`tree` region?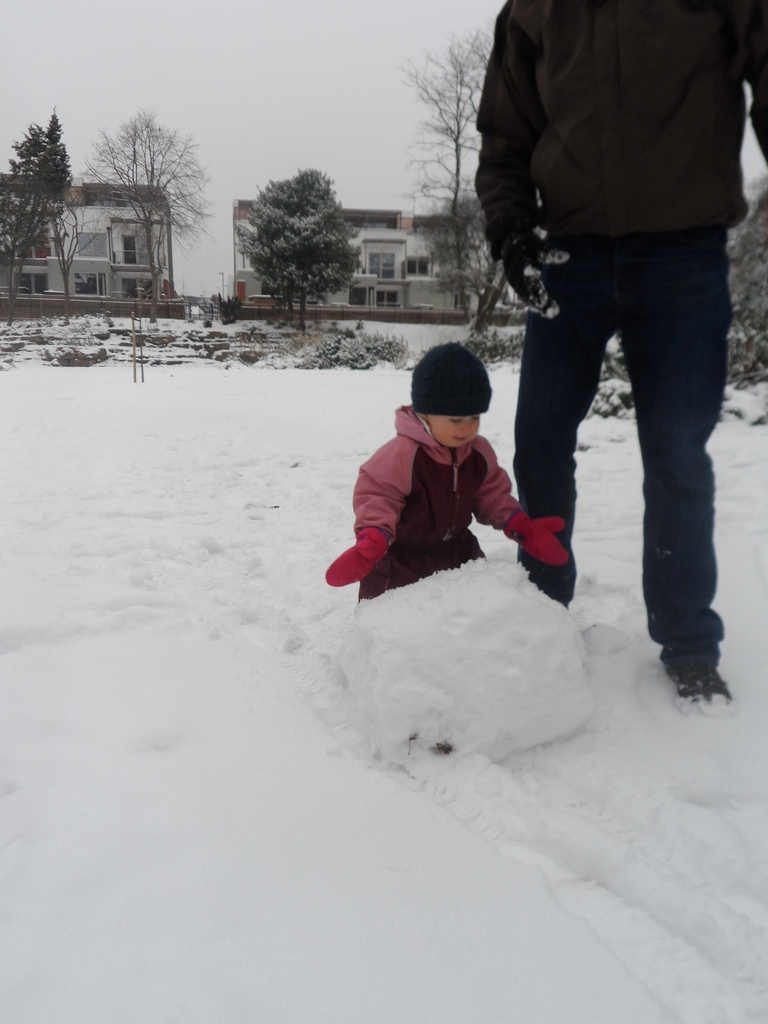
(left=392, top=8, right=495, bottom=293)
